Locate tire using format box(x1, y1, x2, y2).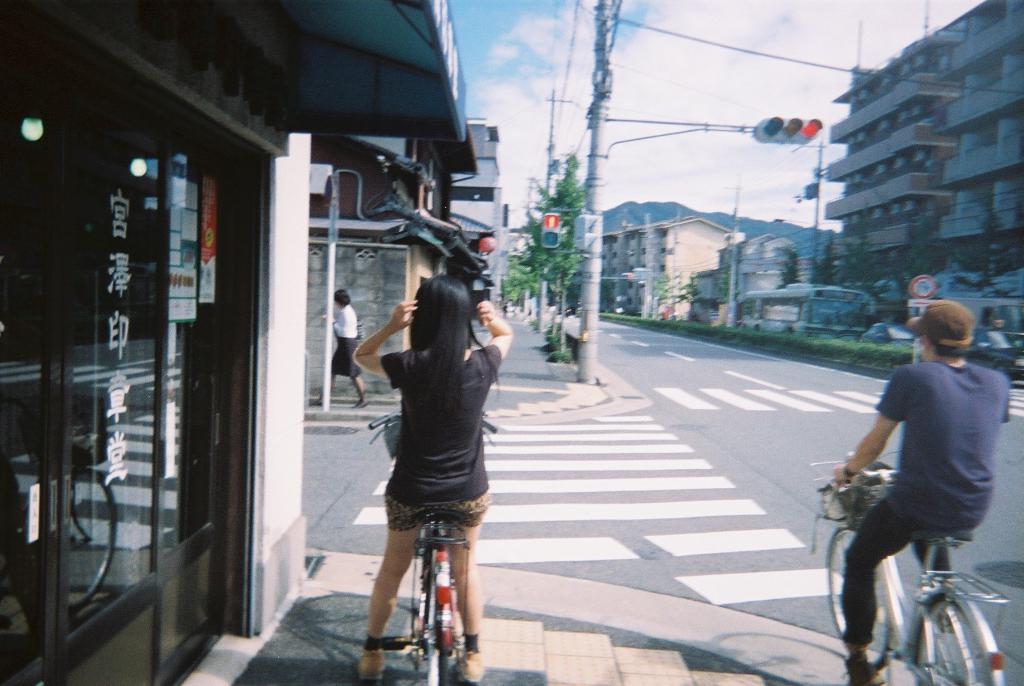
box(826, 523, 886, 671).
